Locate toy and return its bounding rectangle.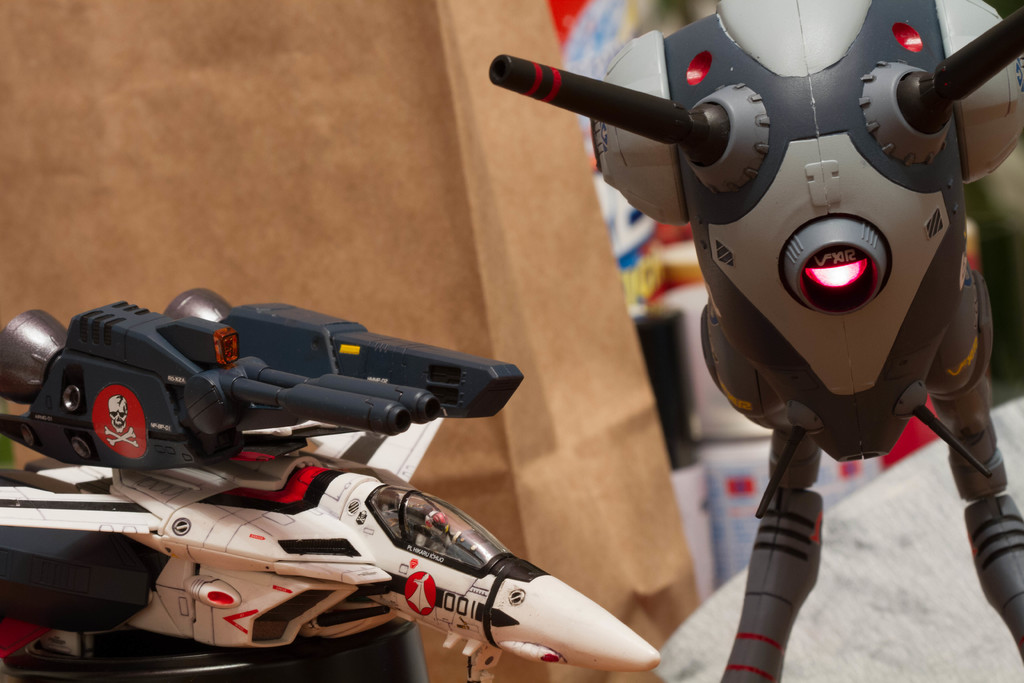
15/295/723/675.
